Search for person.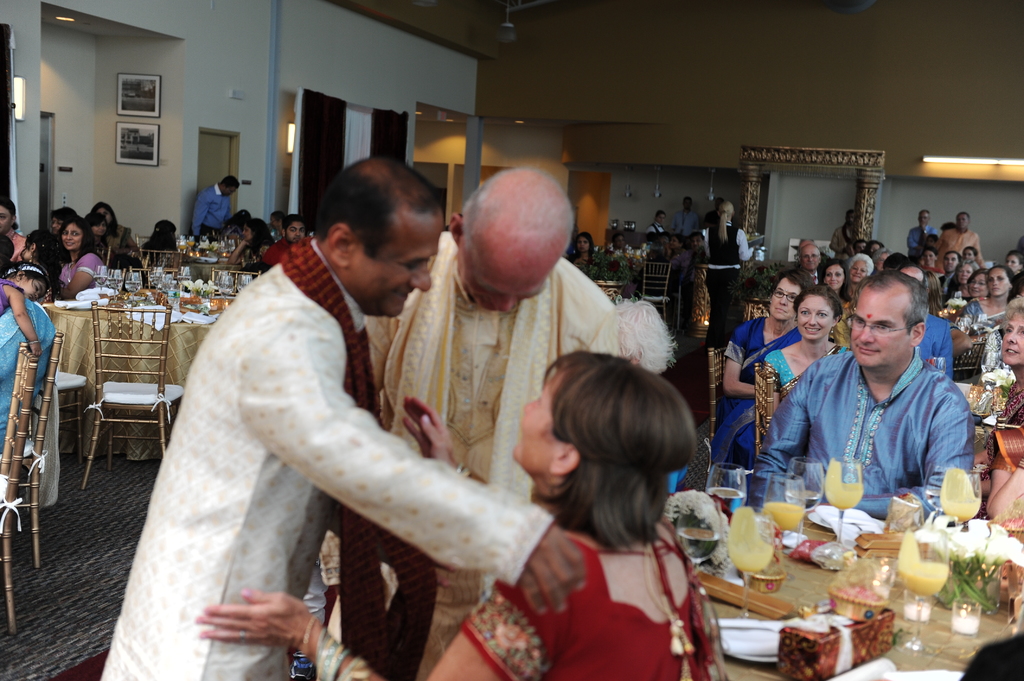
Found at x1=908 y1=209 x2=947 y2=260.
